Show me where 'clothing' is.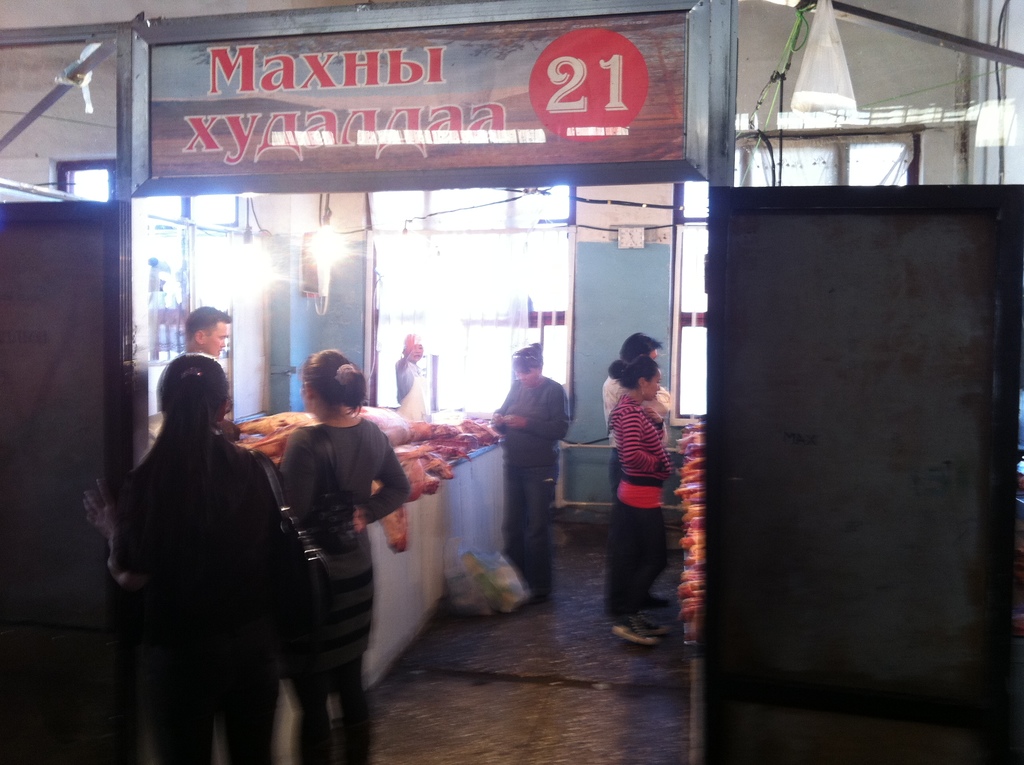
'clothing' is at [152, 615, 284, 762].
